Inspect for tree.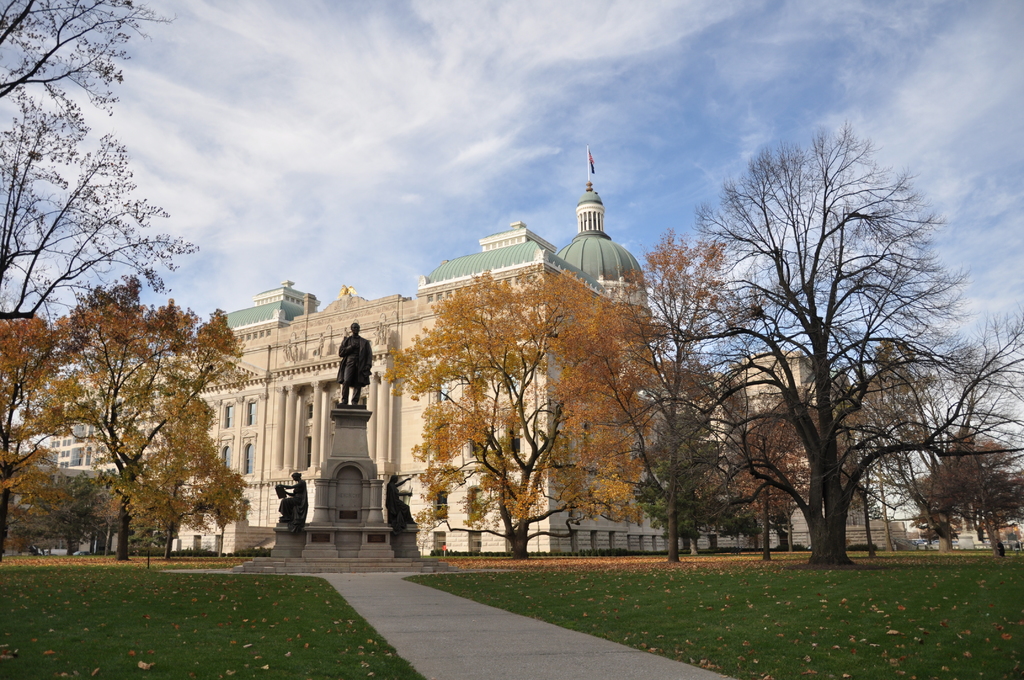
Inspection: l=651, t=120, r=1023, b=569.
